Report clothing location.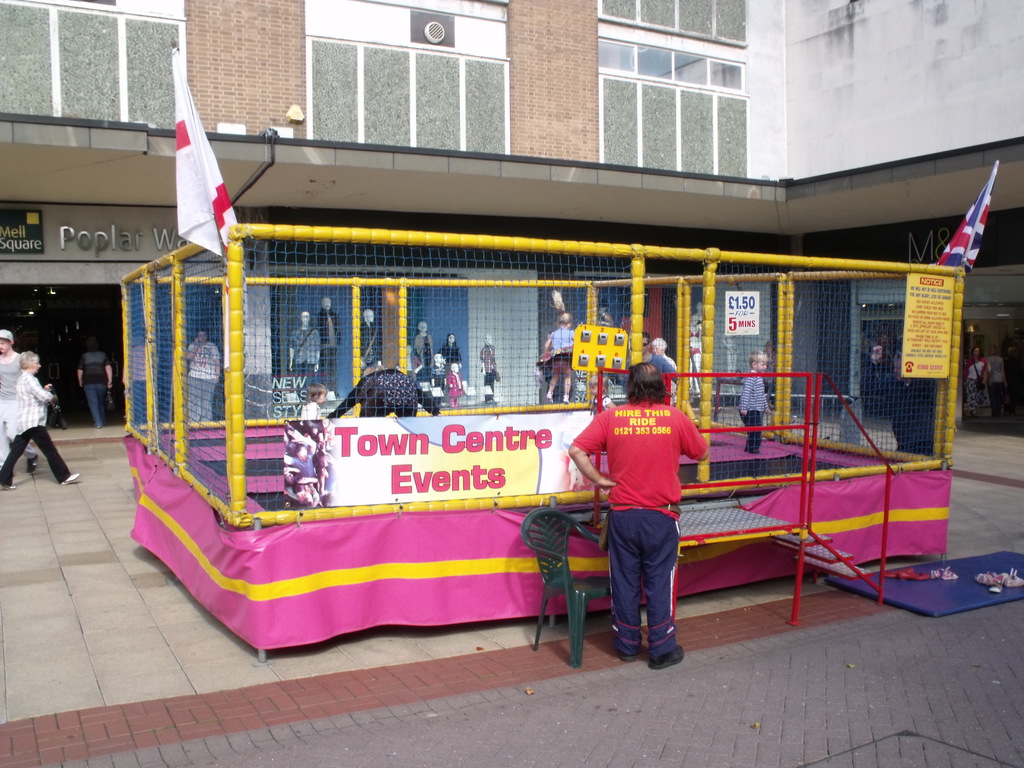
Report: x1=317 y1=302 x2=348 y2=369.
